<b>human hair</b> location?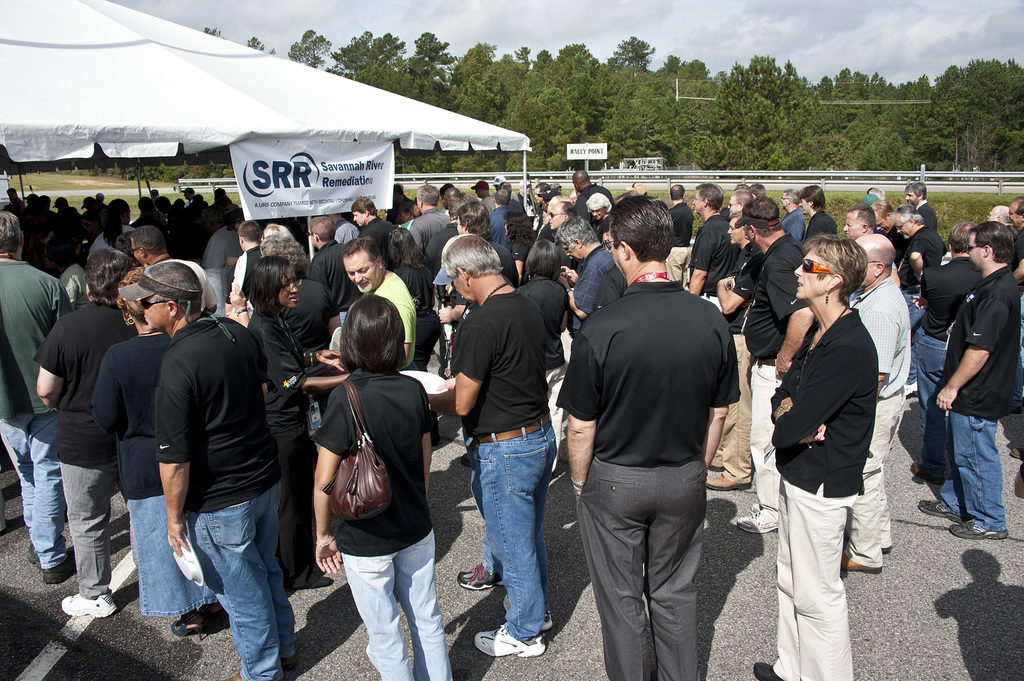
box(697, 182, 726, 207)
